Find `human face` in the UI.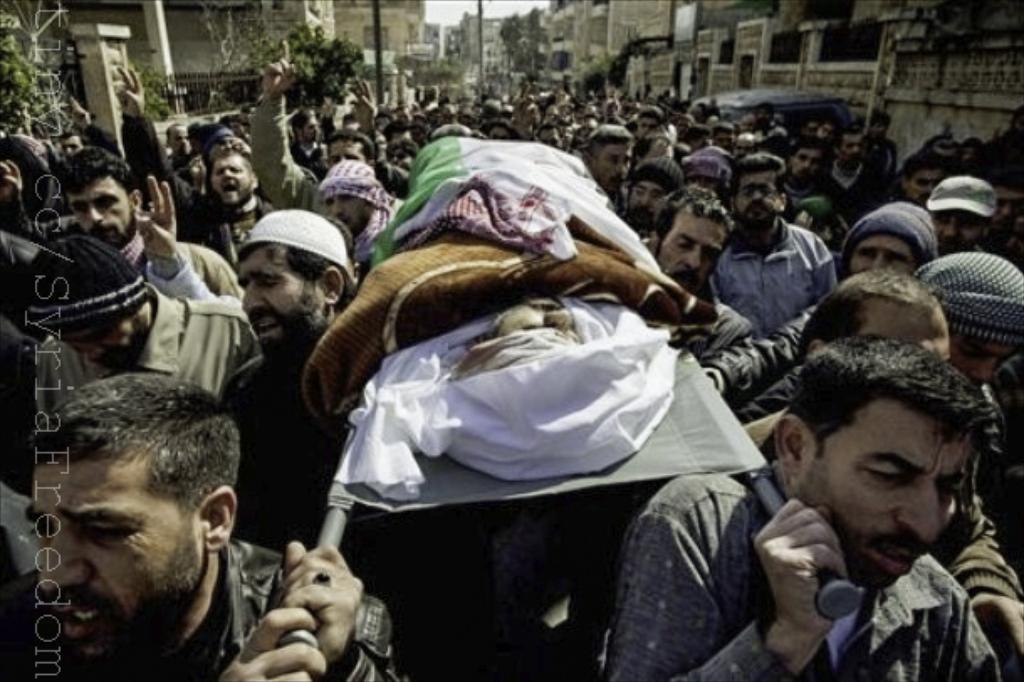
UI element at 67, 185, 131, 244.
